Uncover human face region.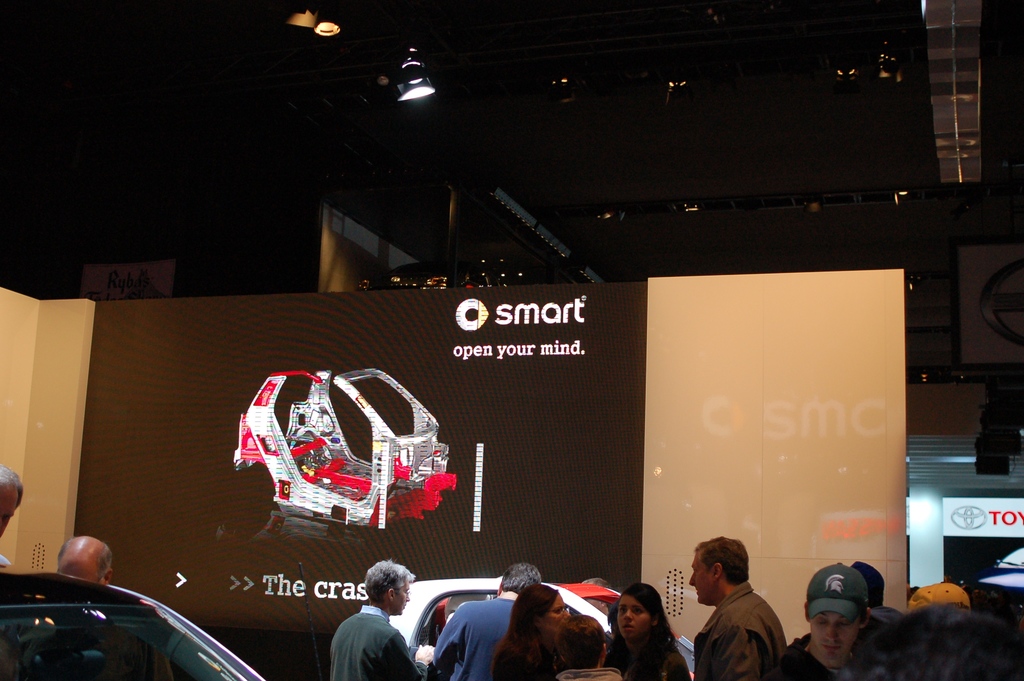
Uncovered: 616,595,646,636.
